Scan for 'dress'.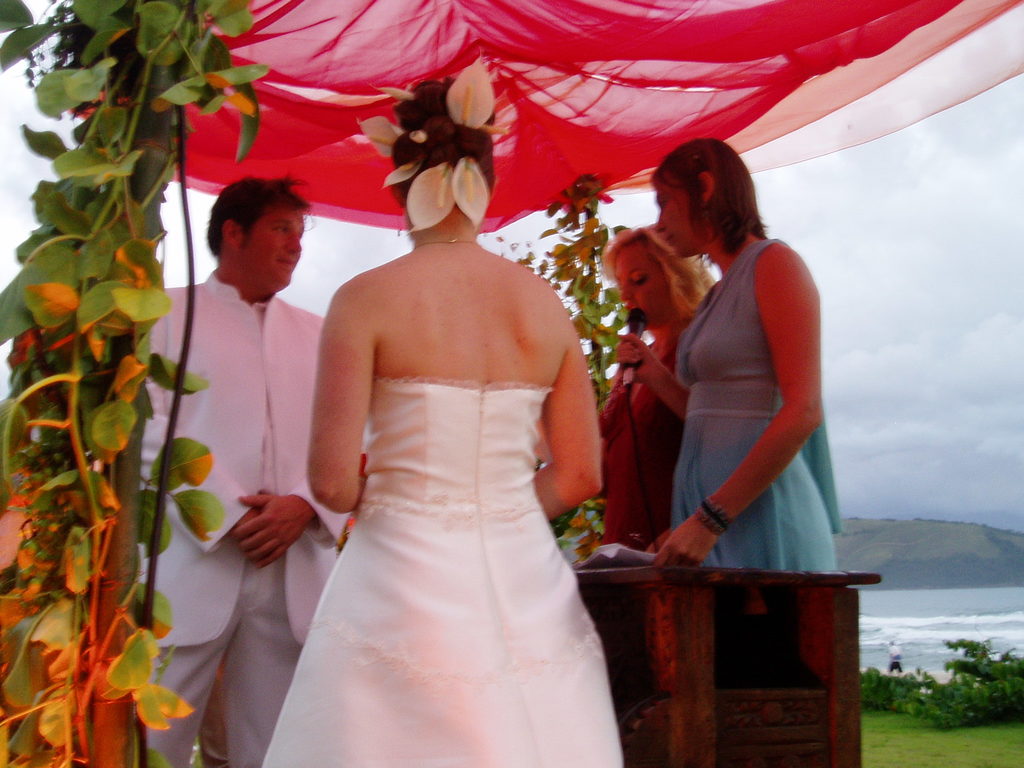
Scan result: 604:345:684:553.
